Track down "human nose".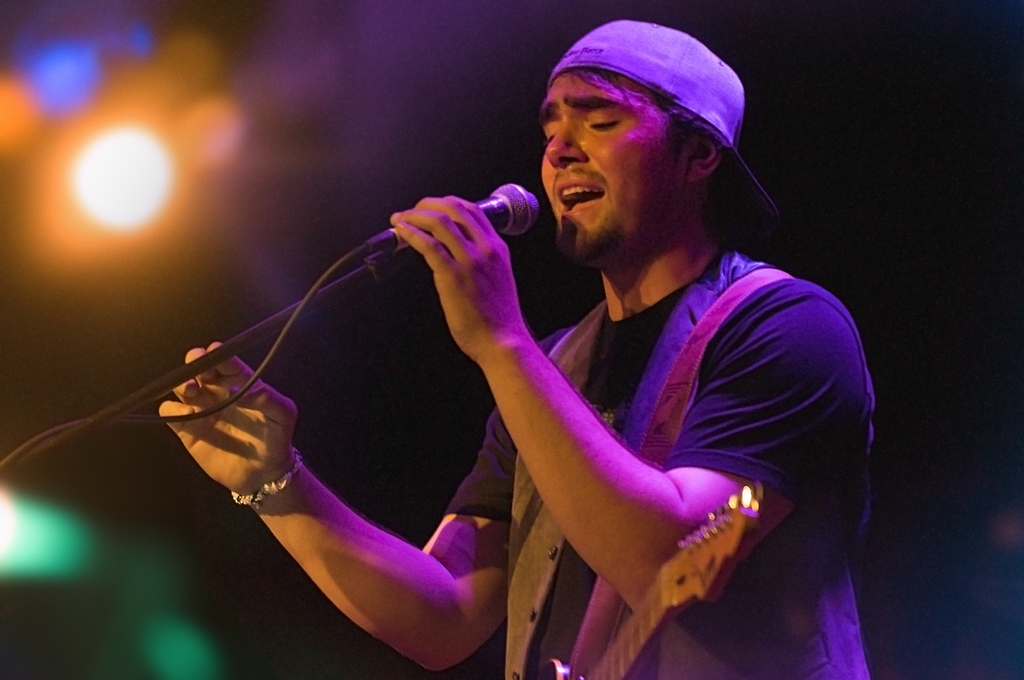
Tracked to rect(545, 118, 588, 168).
